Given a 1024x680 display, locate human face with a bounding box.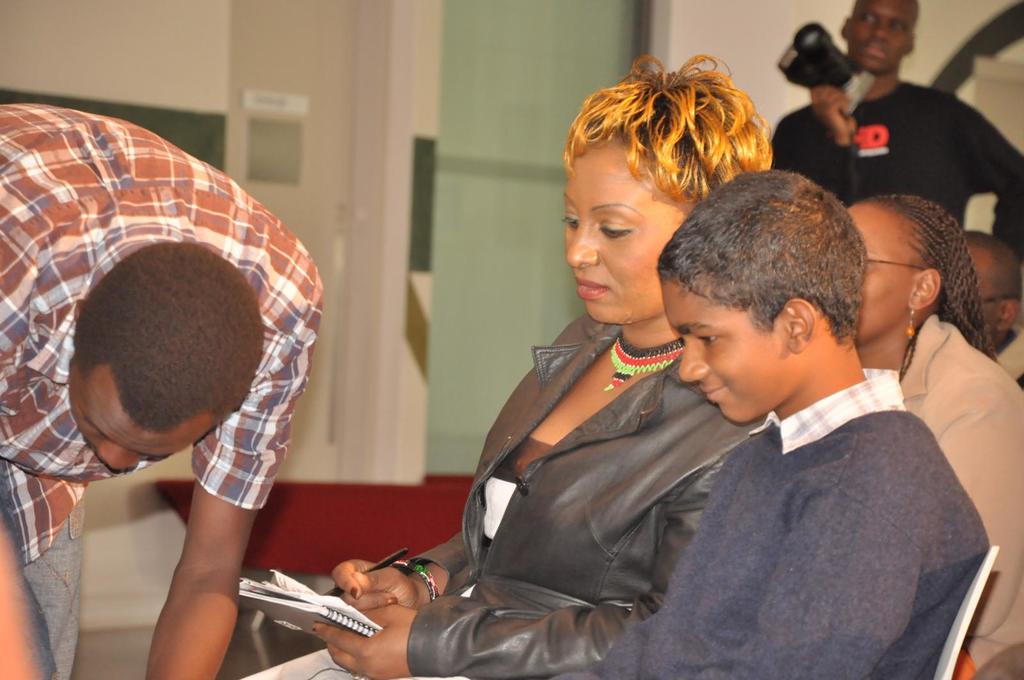
Located: locate(68, 361, 211, 470).
